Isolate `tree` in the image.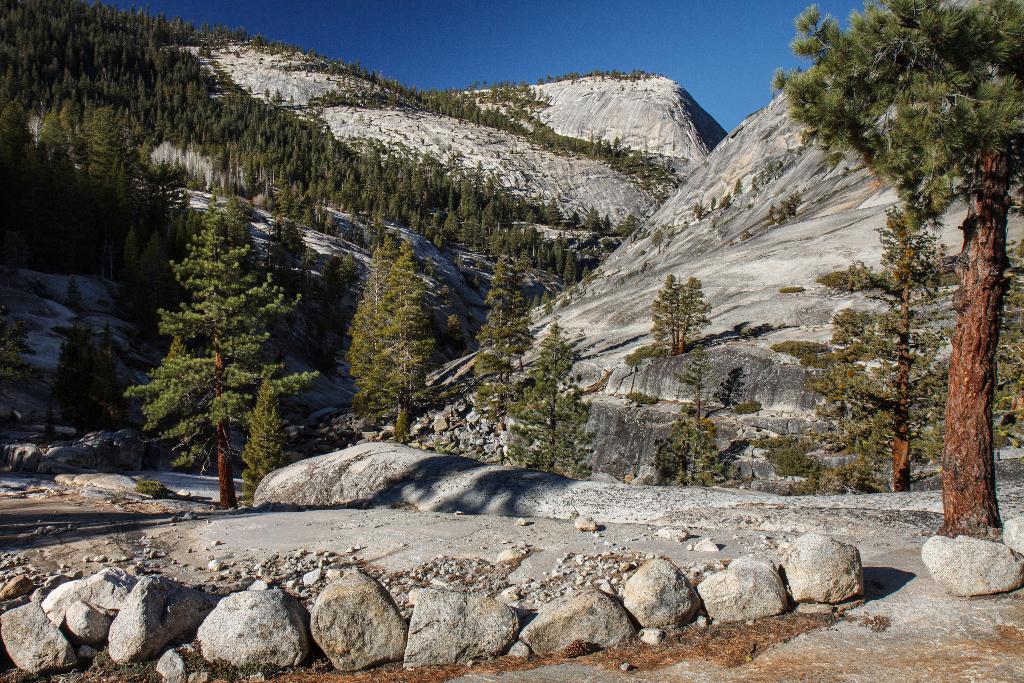
Isolated region: <box>339,235,453,444</box>.
